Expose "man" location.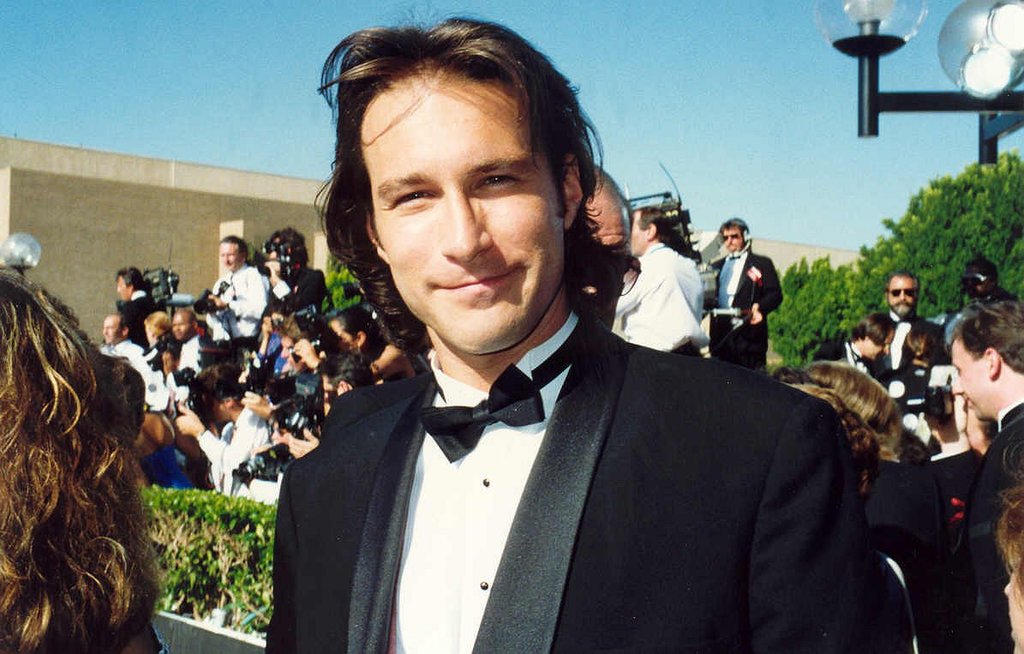
Exposed at x1=889 y1=268 x2=938 y2=372.
